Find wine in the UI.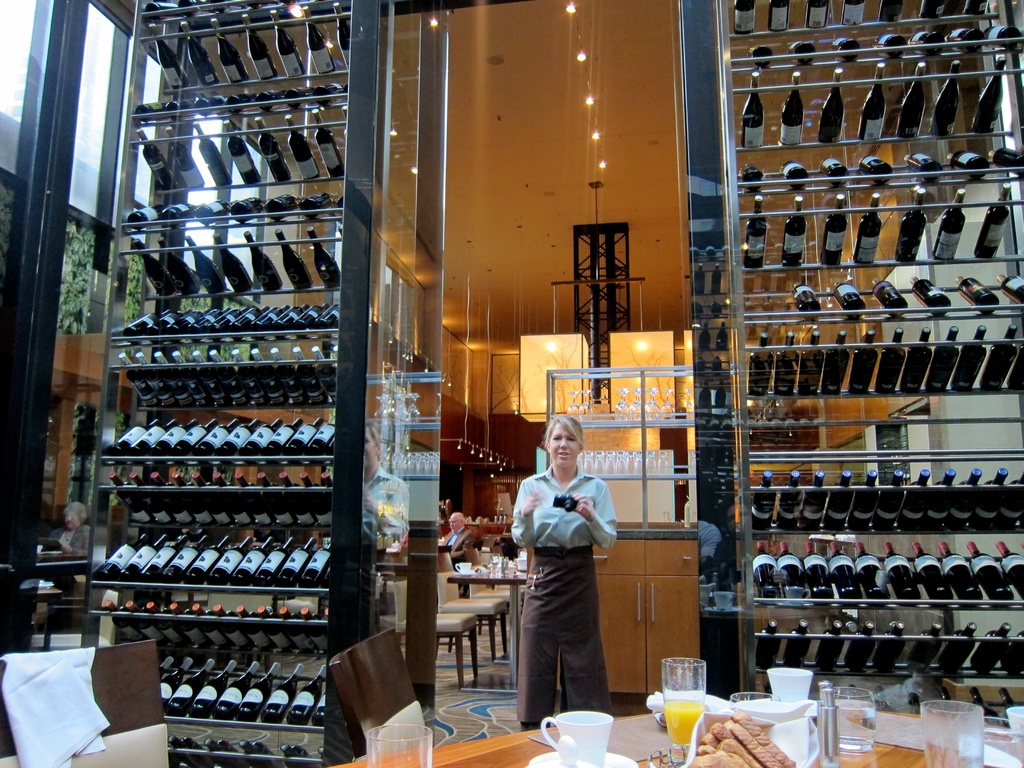
UI element at 781:160:810:188.
